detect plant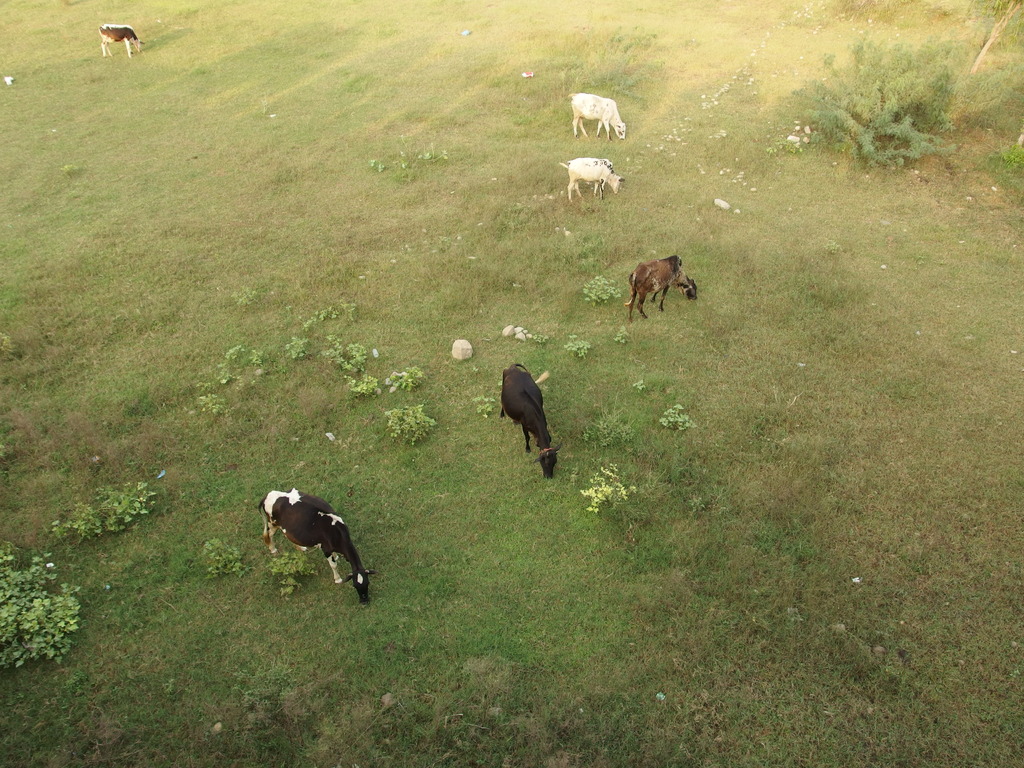
region(0, 557, 77, 683)
